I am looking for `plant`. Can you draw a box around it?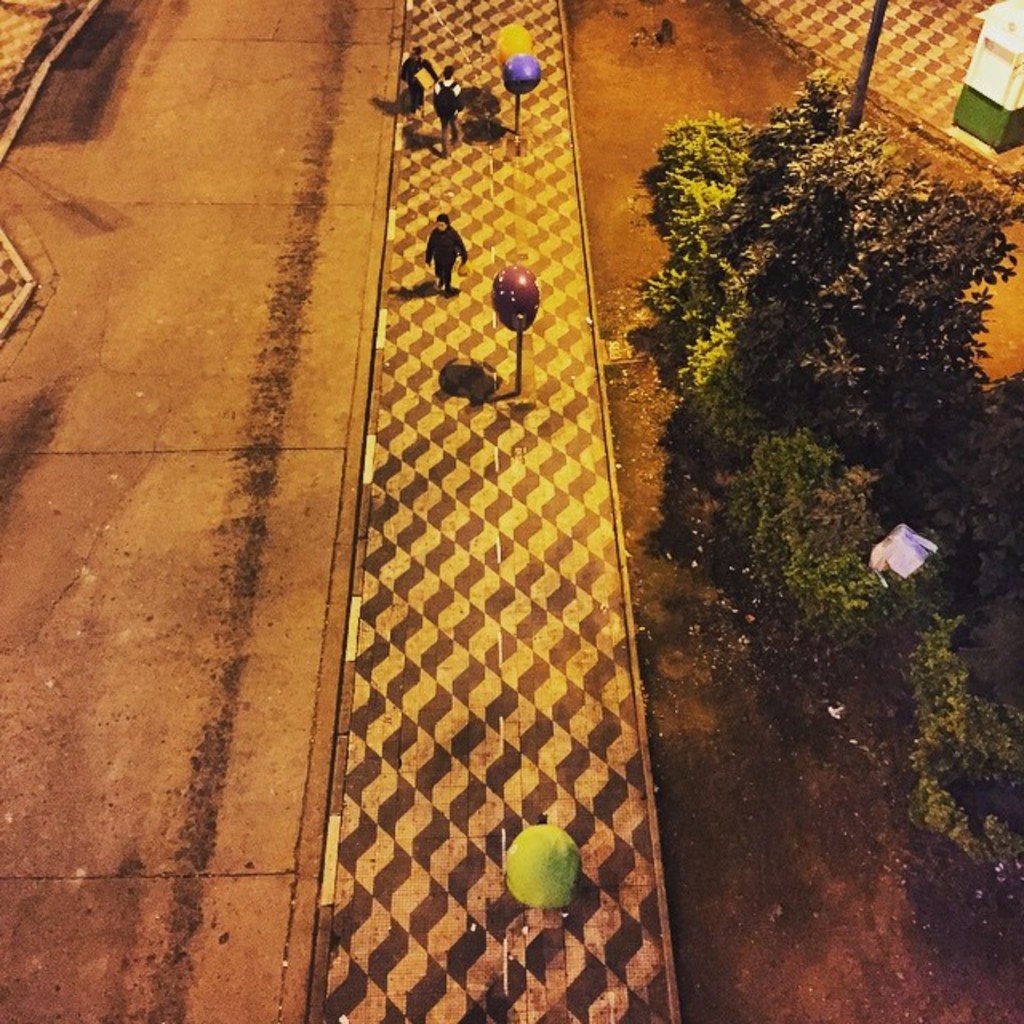
Sure, the bounding box is (619,16,1002,846).
